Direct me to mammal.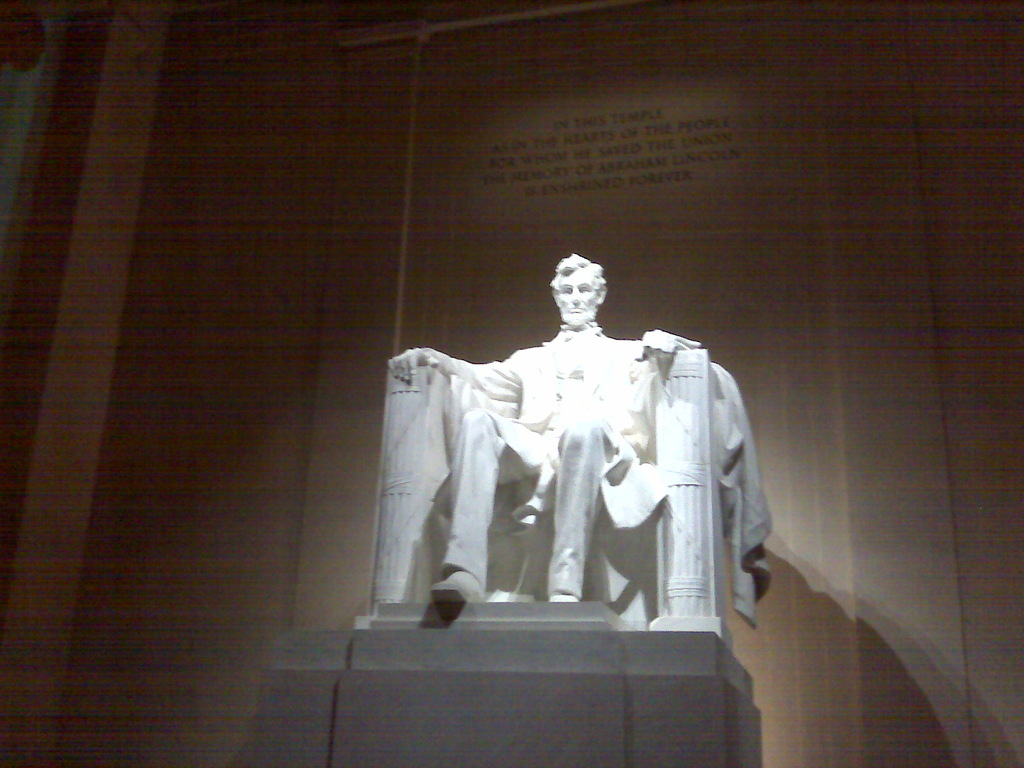
Direction: (left=372, top=263, right=743, bottom=625).
